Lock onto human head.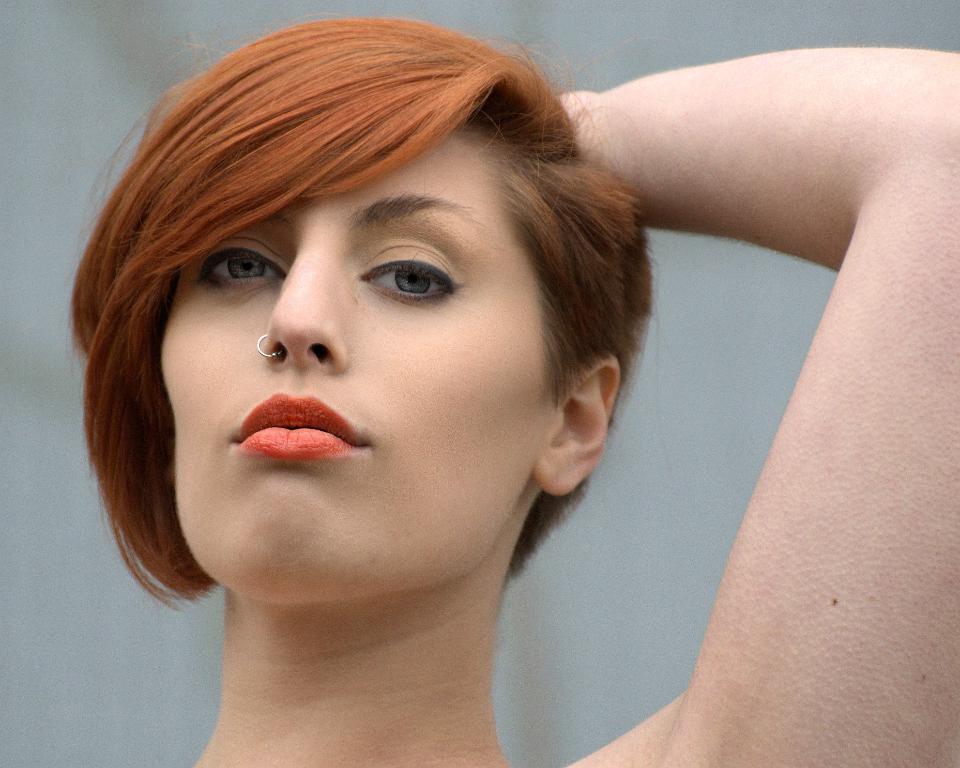
Locked: {"left": 107, "top": 0, "right": 646, "bottom": 621}.
